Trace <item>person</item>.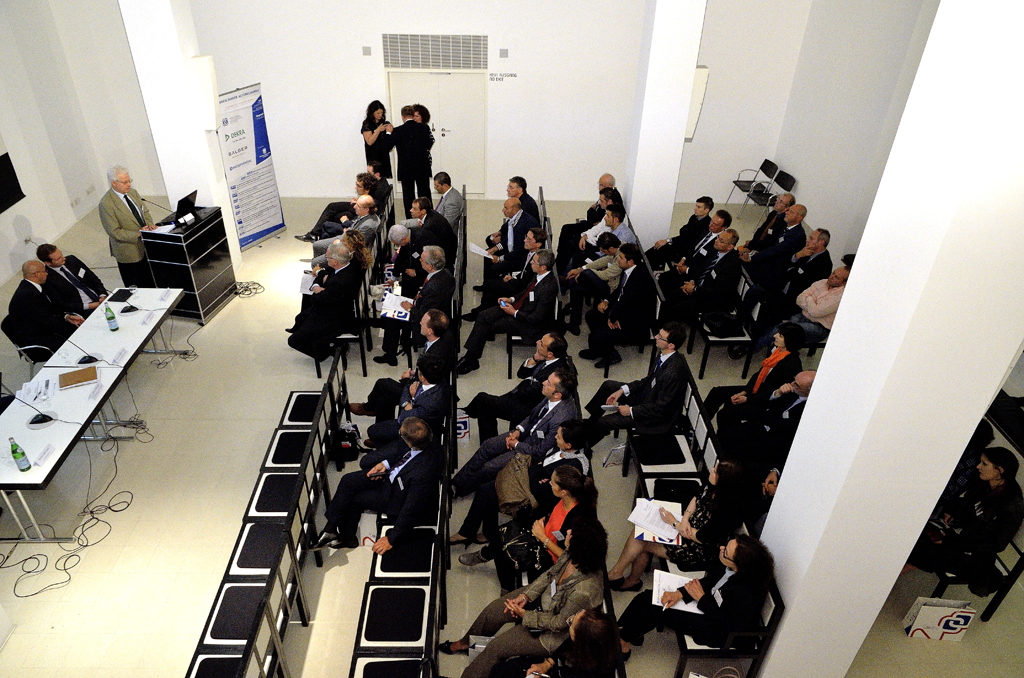
Traced to 414, 104, 429, 120.
